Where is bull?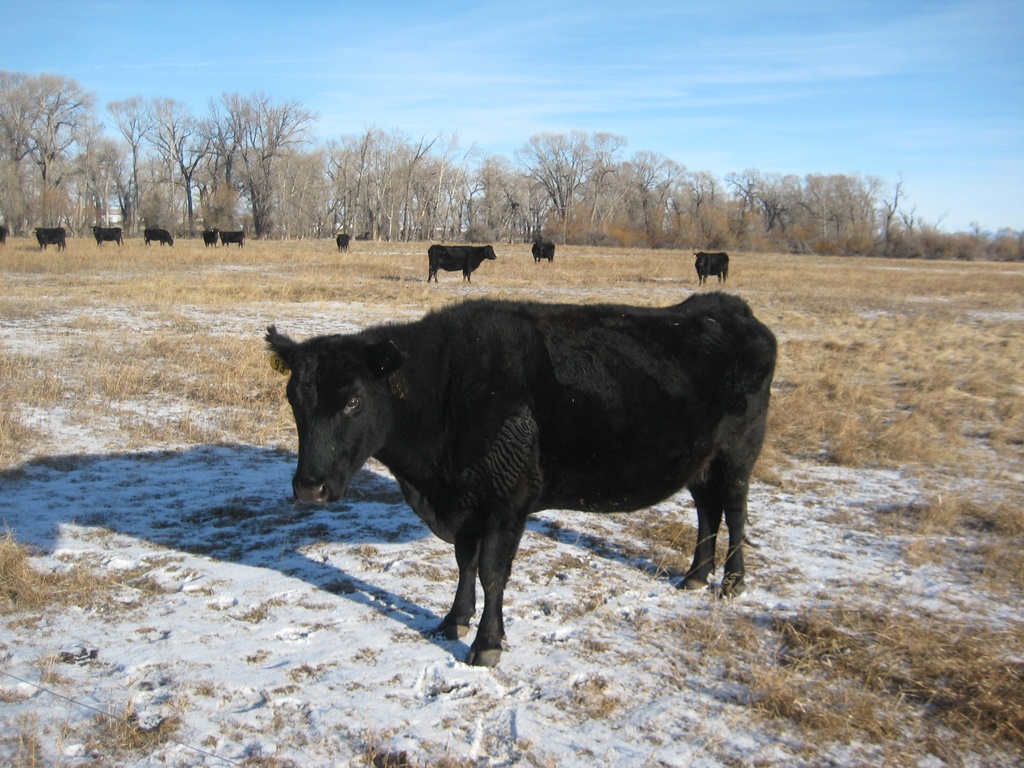
(218, 229, 247, 249).
